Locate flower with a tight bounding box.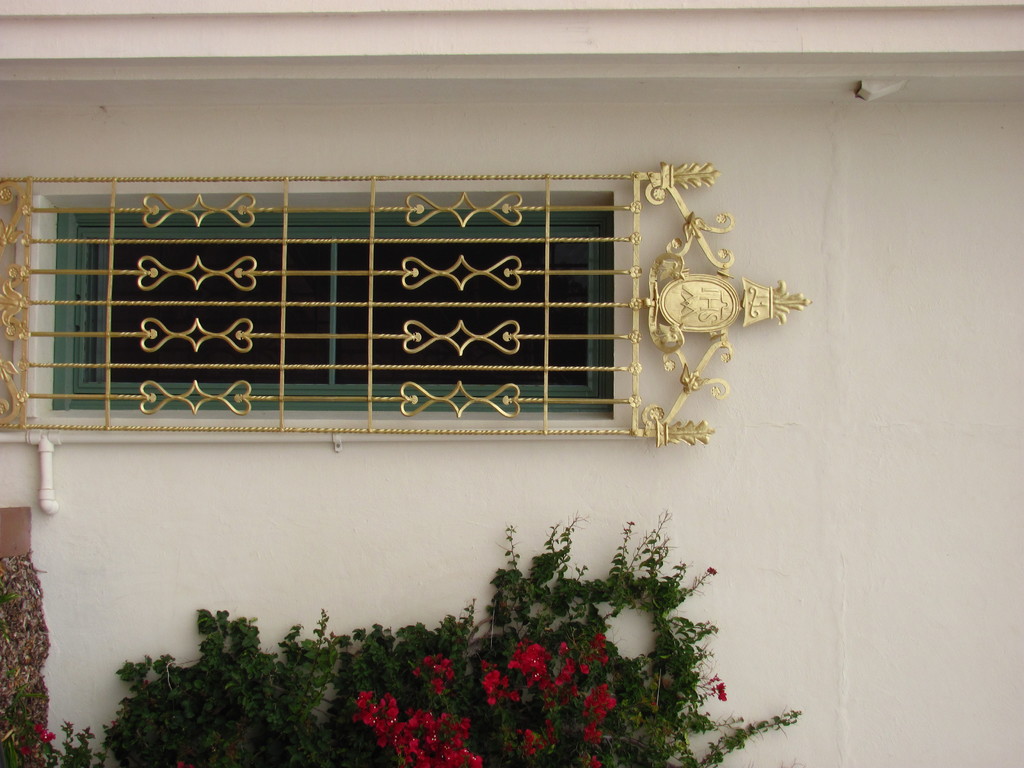
(left=706, top=560, right=719, bottom=579).
